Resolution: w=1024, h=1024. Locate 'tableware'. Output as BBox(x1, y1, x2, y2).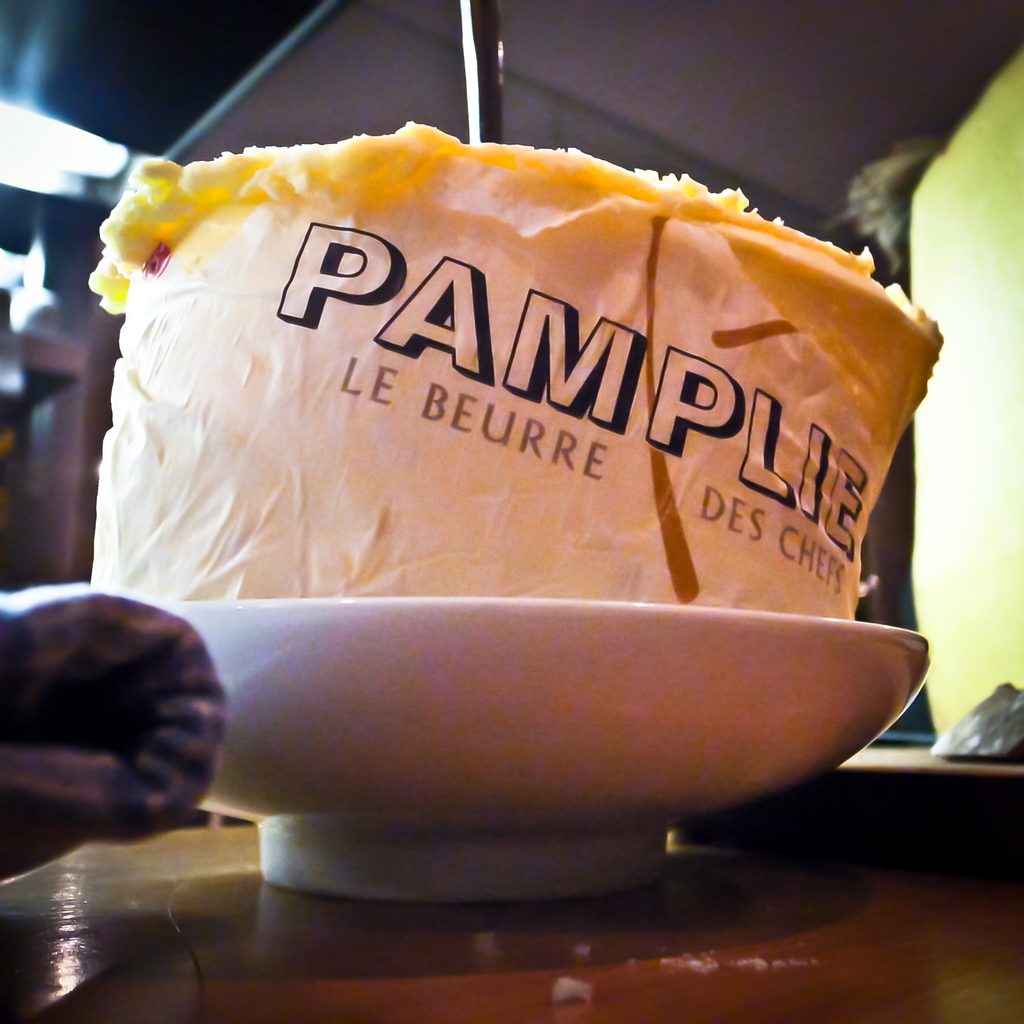
BBox(833, 735, 1023, 772).
